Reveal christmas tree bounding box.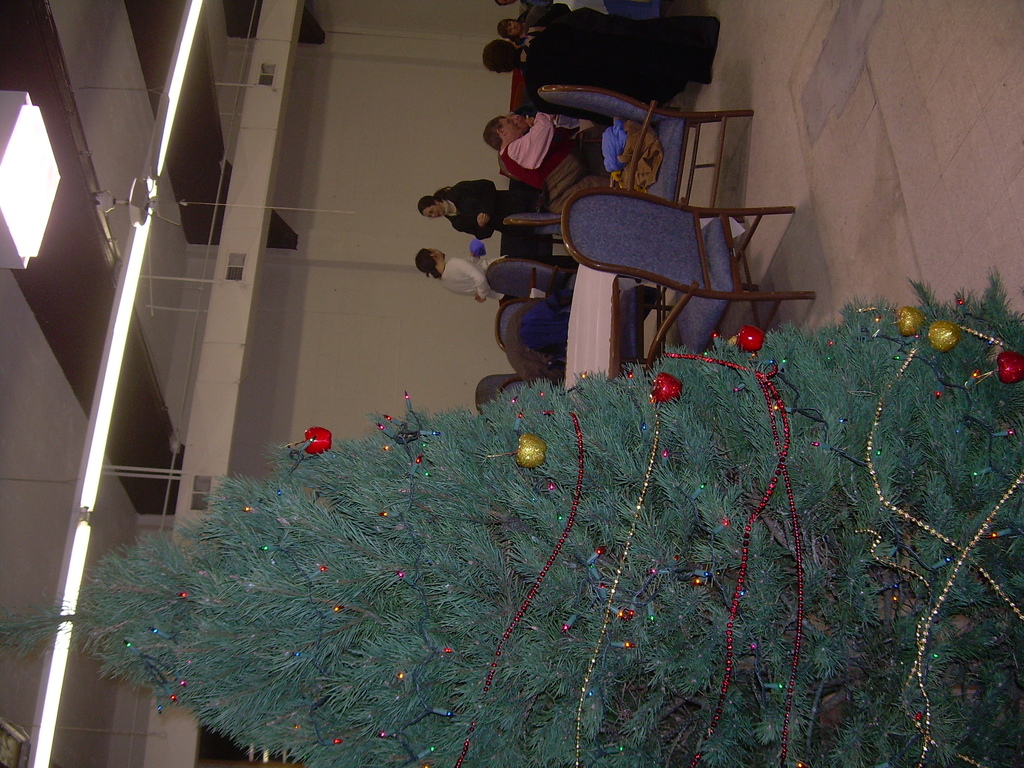
Revealed: {"left": 0, "top": 262, "right": 1023, "bottom": 765}.
